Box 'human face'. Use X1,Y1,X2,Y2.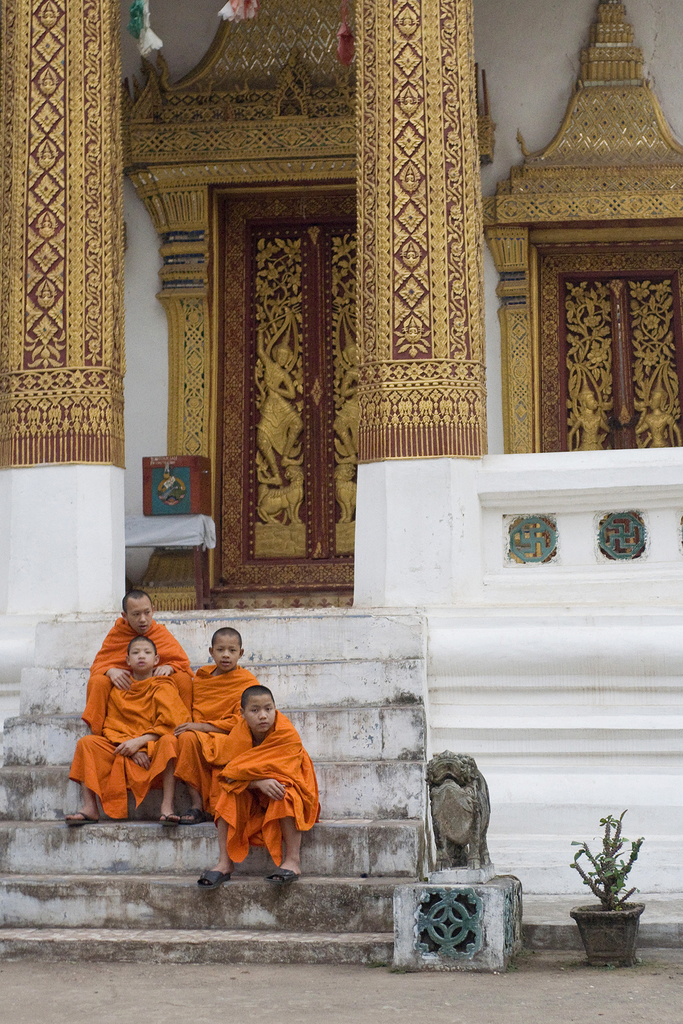
211,634,242,673.
